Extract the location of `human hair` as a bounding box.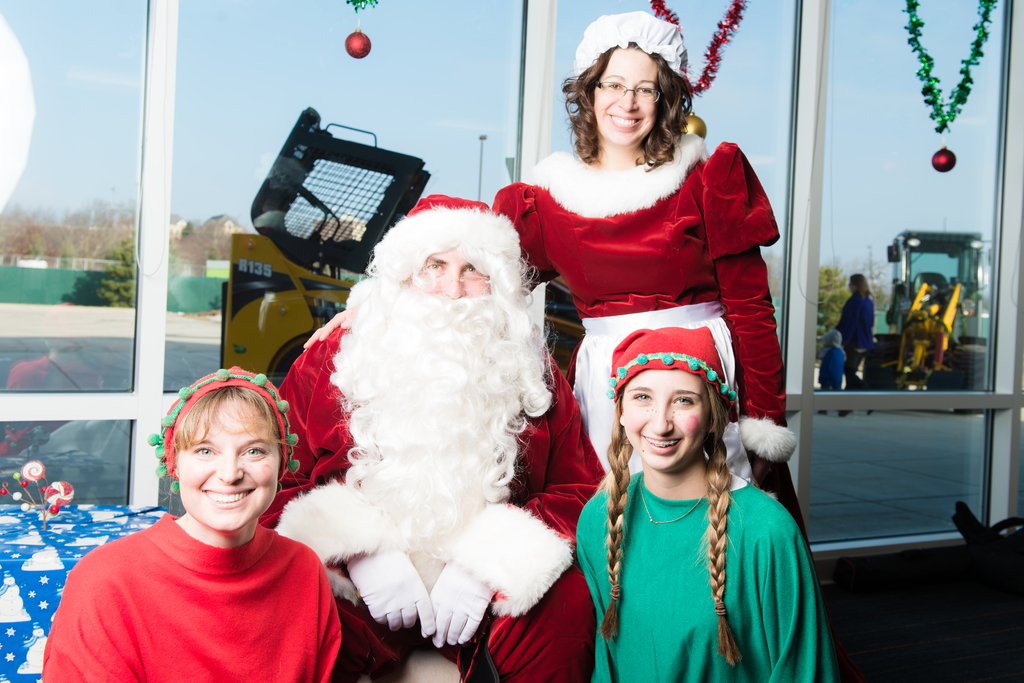
select_region(170, 387, 289, 458).
